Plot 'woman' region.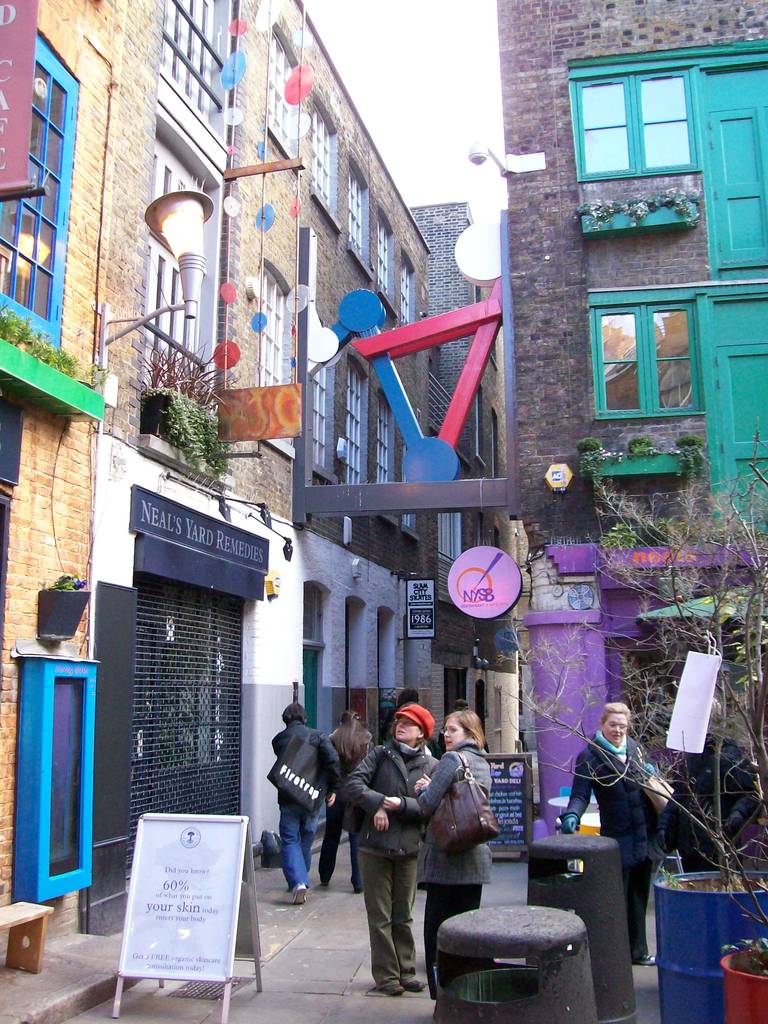
Plotted at pyautogui.locateOnScreen(553, 697, 662, 959).
